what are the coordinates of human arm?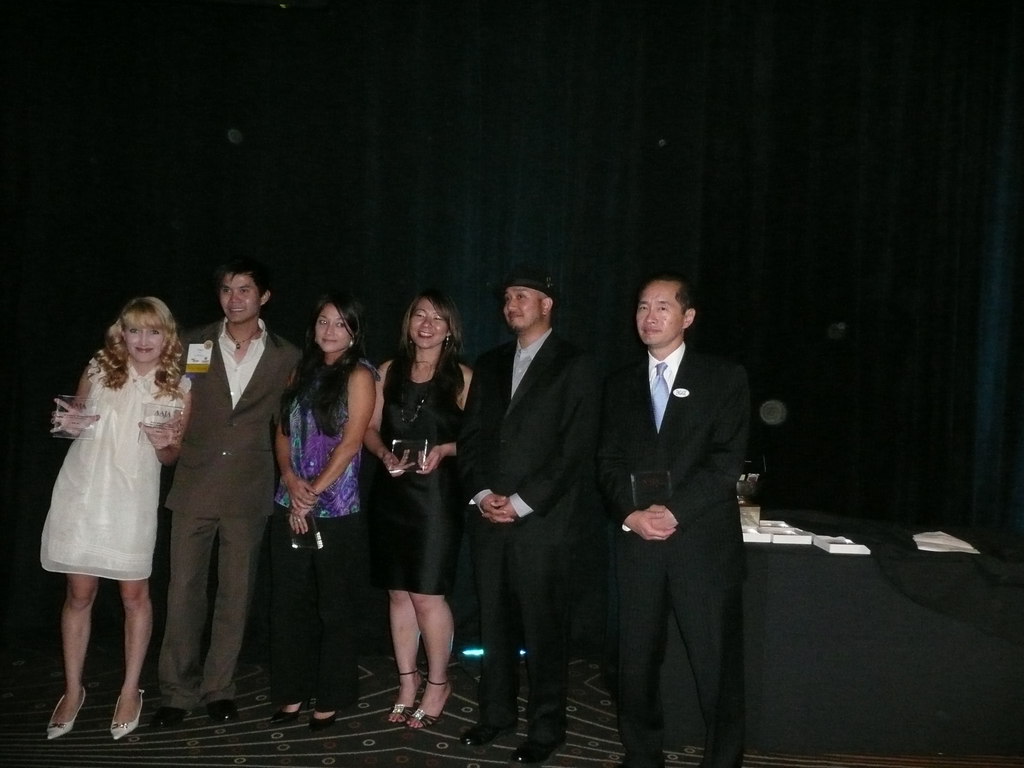
474:352:602:521.
